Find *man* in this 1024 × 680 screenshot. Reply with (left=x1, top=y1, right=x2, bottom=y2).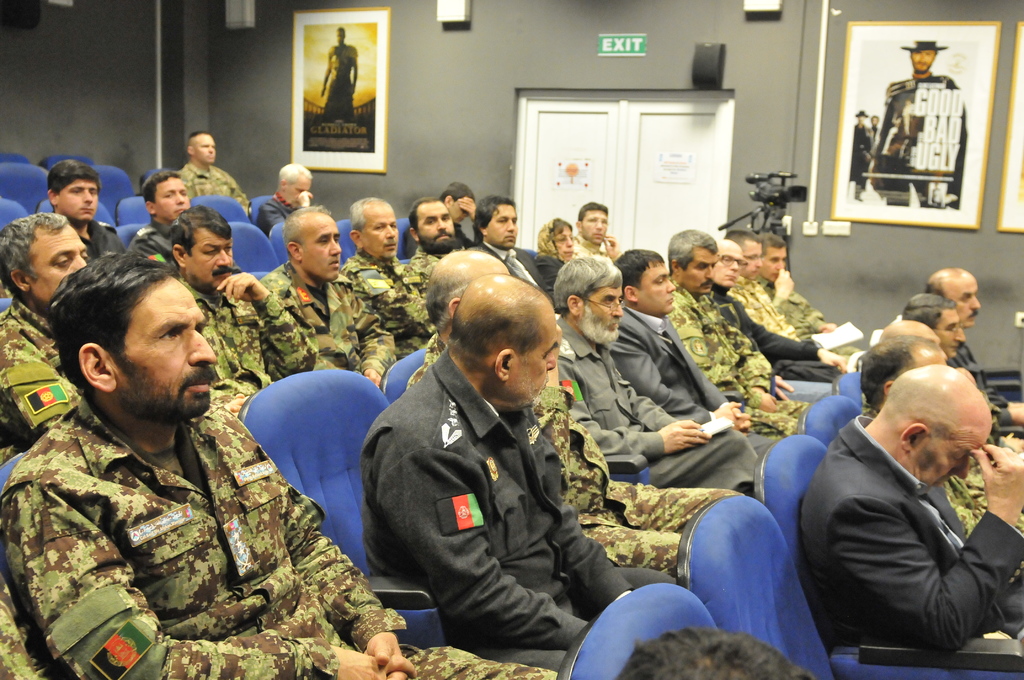
(left=47, top=156, right=125, bottom=262).
